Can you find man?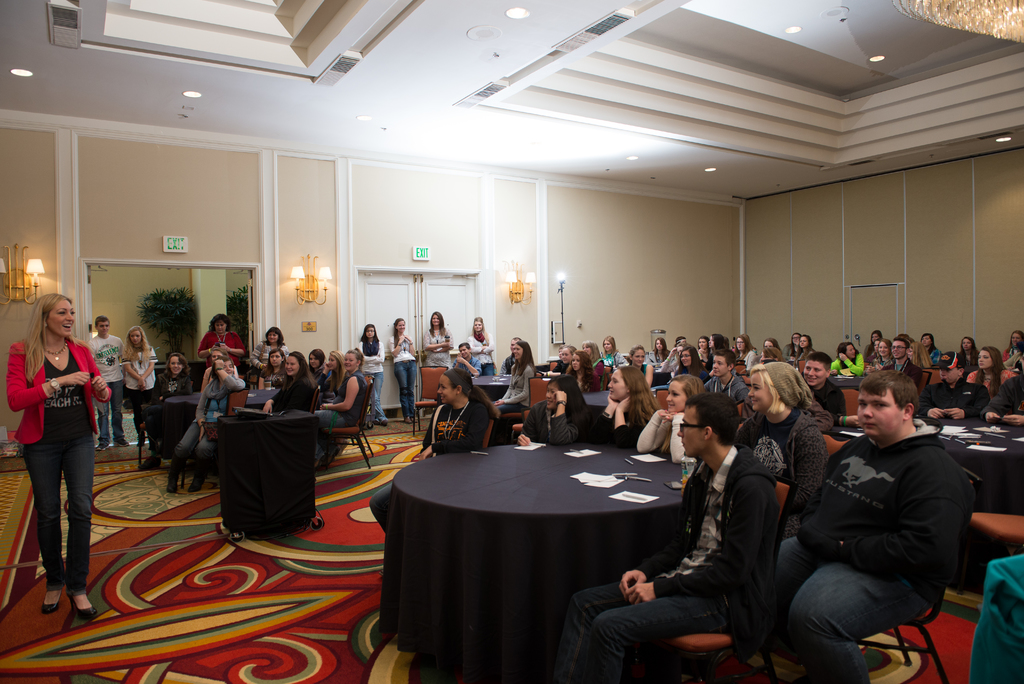
Yes, bounding box: x1=980 y1=354 x2=1023 y2=426.
